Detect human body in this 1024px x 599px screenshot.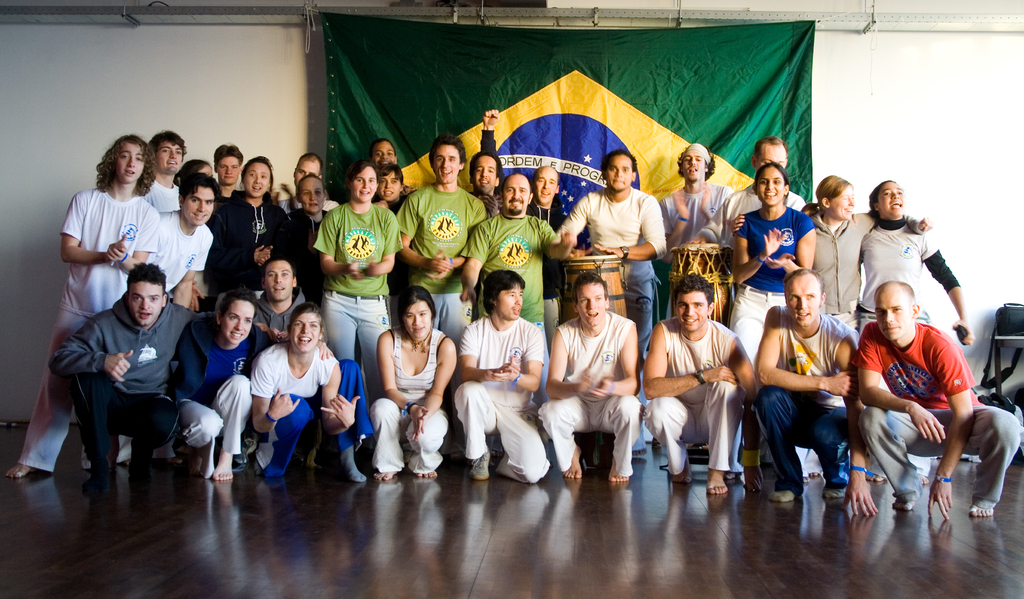
Detection: x1=565 y1=151 x2=671 y2=361.
